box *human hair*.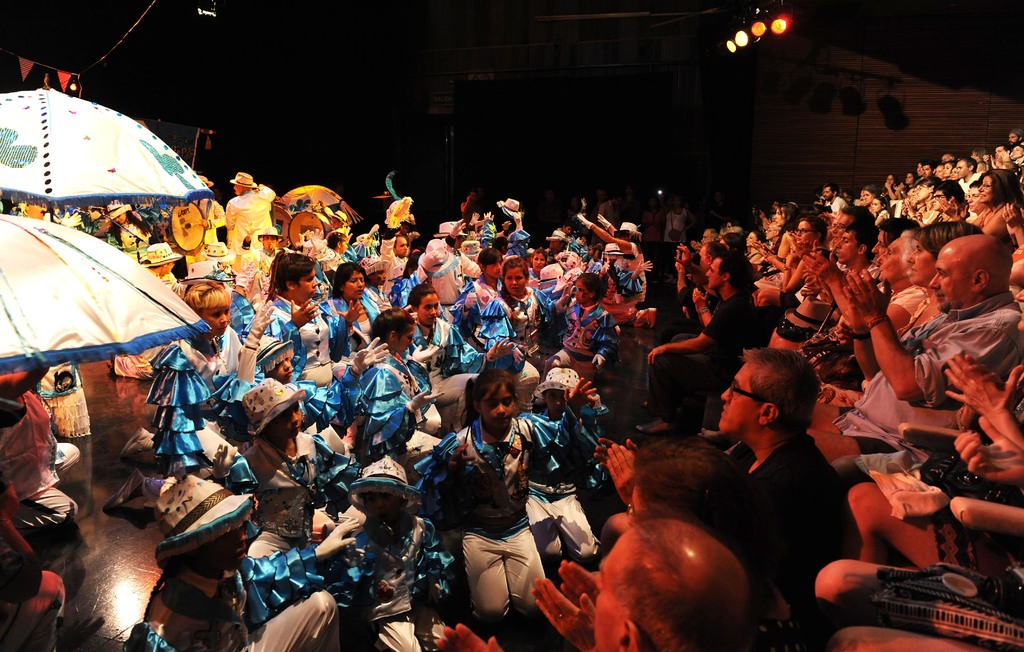
x1=609, y1=510, x2=748, y2=651.
